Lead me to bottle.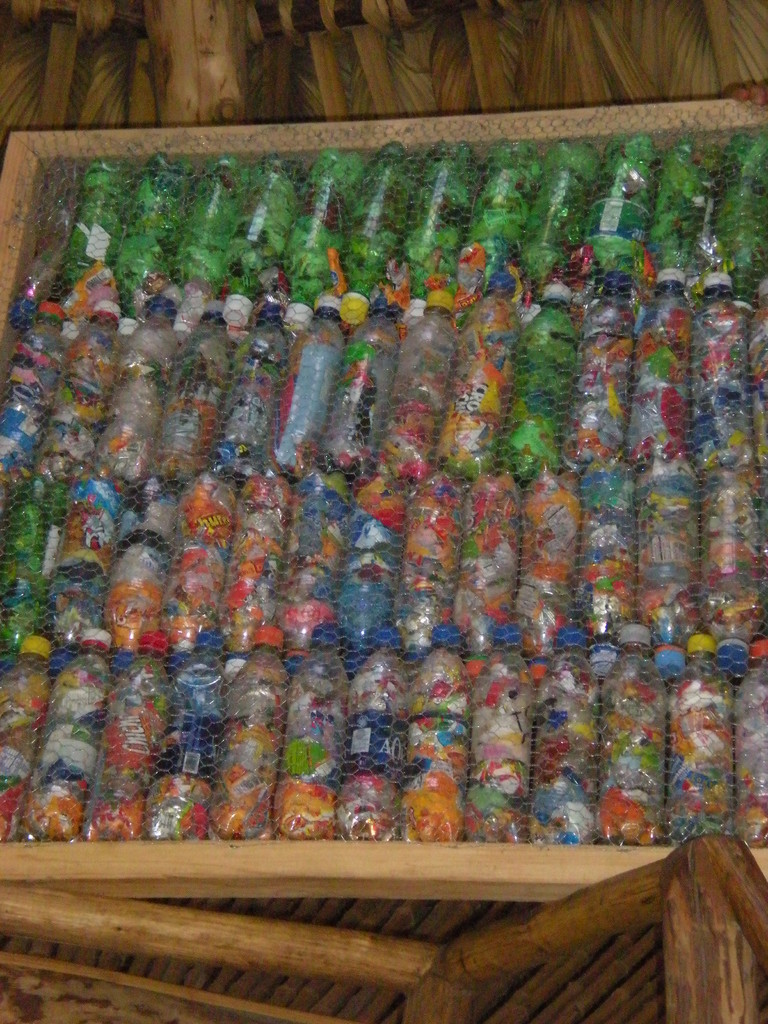
Lead to x1=705, y1=457, x2=766, y2=674.
